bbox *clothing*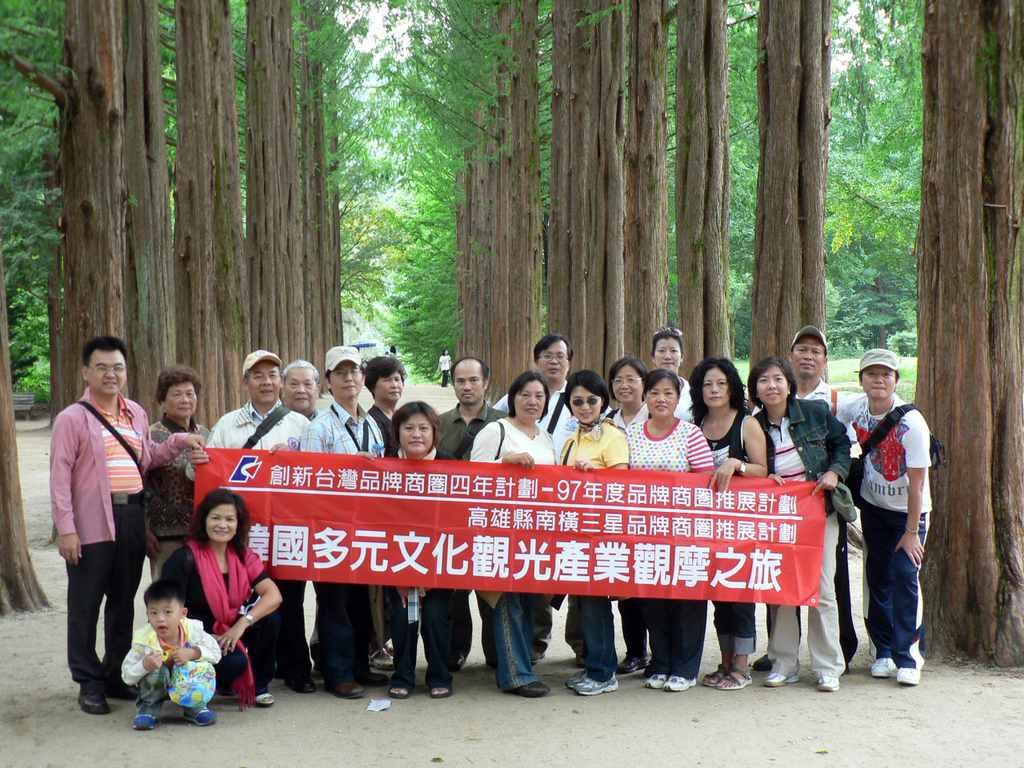
Rect(440, 358, 454, 384)
